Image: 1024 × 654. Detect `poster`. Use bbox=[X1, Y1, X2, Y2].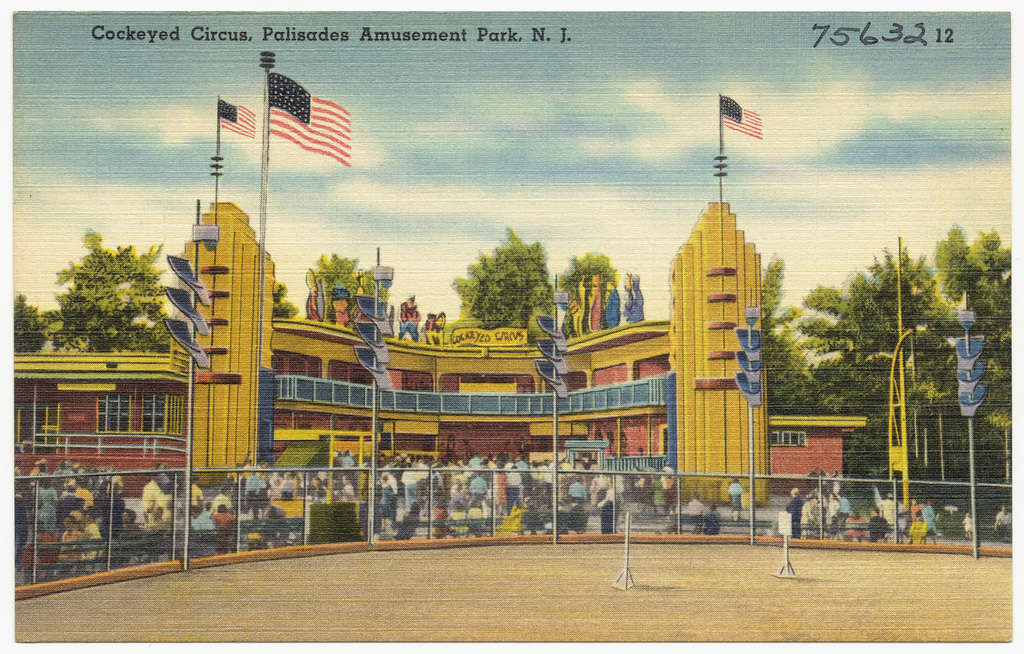
bbox=[7, 11, 1011, 640].
